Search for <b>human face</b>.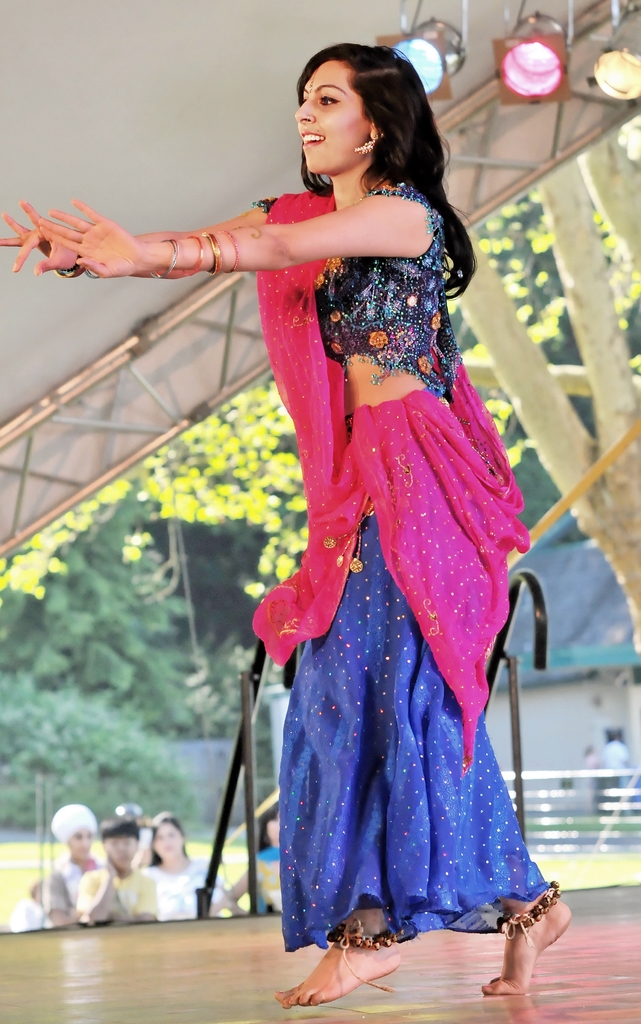
Found at (x1=291, y1=59, x2=368, y2=178).
